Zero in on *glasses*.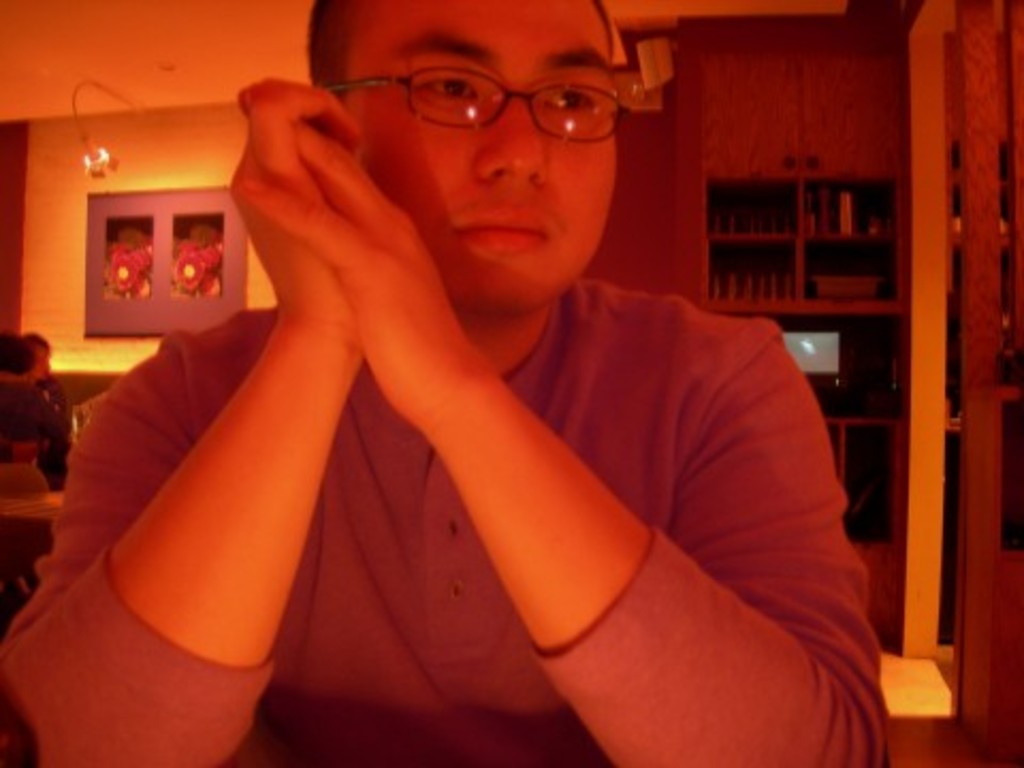
Zeroed in: (x1=326, y1=43, x2=646, y2=143).
